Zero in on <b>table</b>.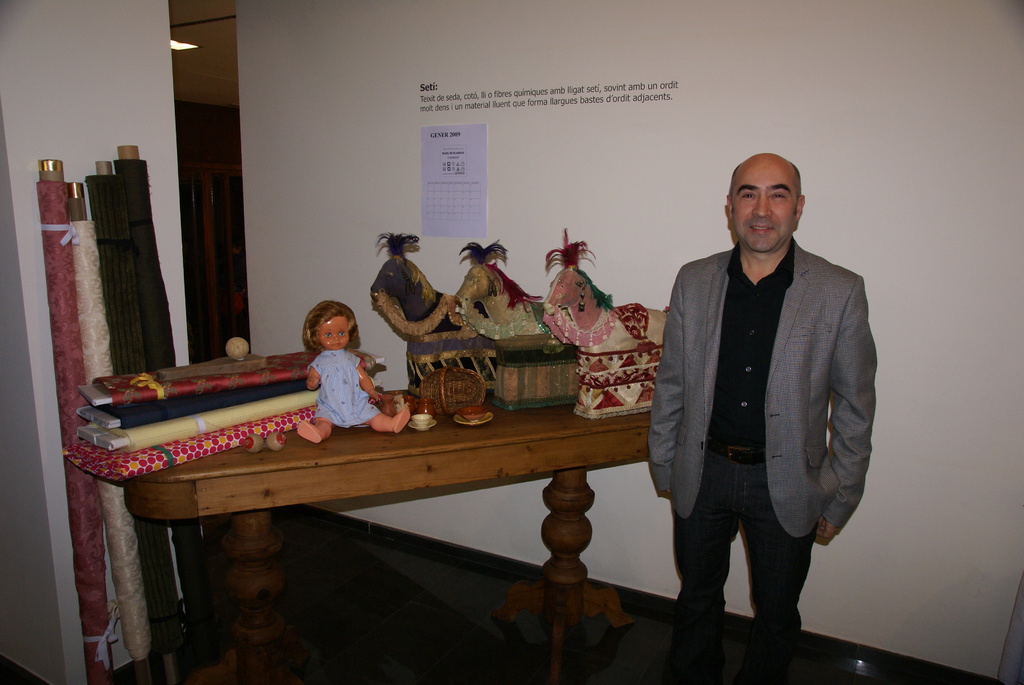
Zeroed in: detection(67, 340, 739, 671).
